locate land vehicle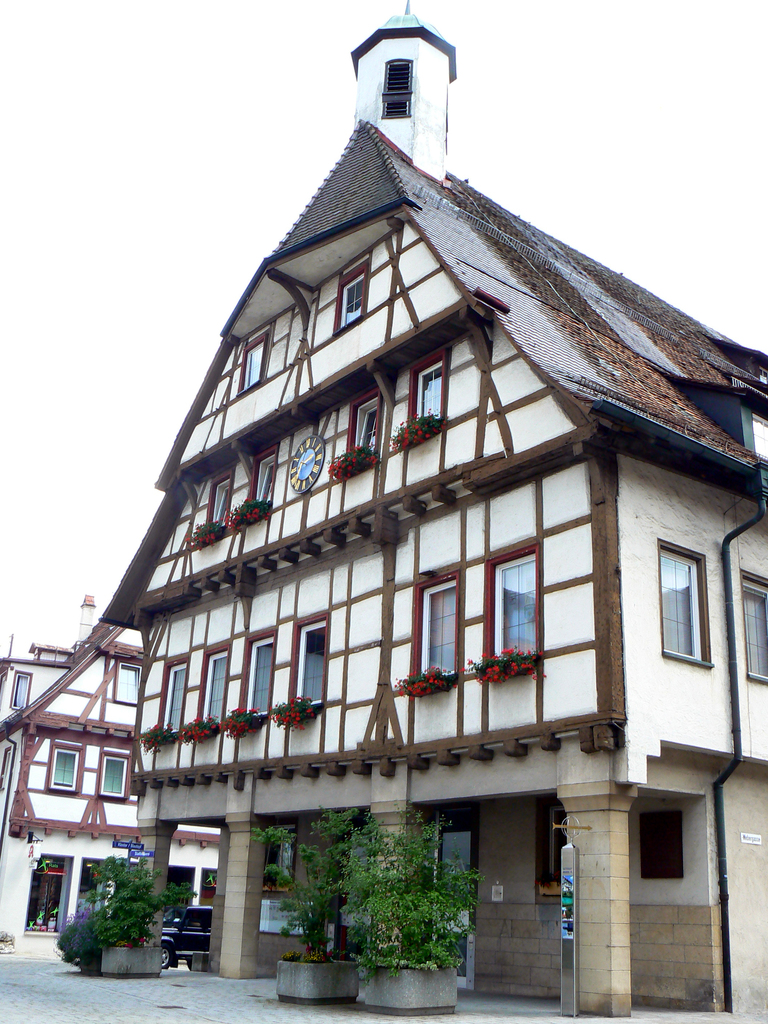
(x1=159, y1=905, x2=216, y2=973)
